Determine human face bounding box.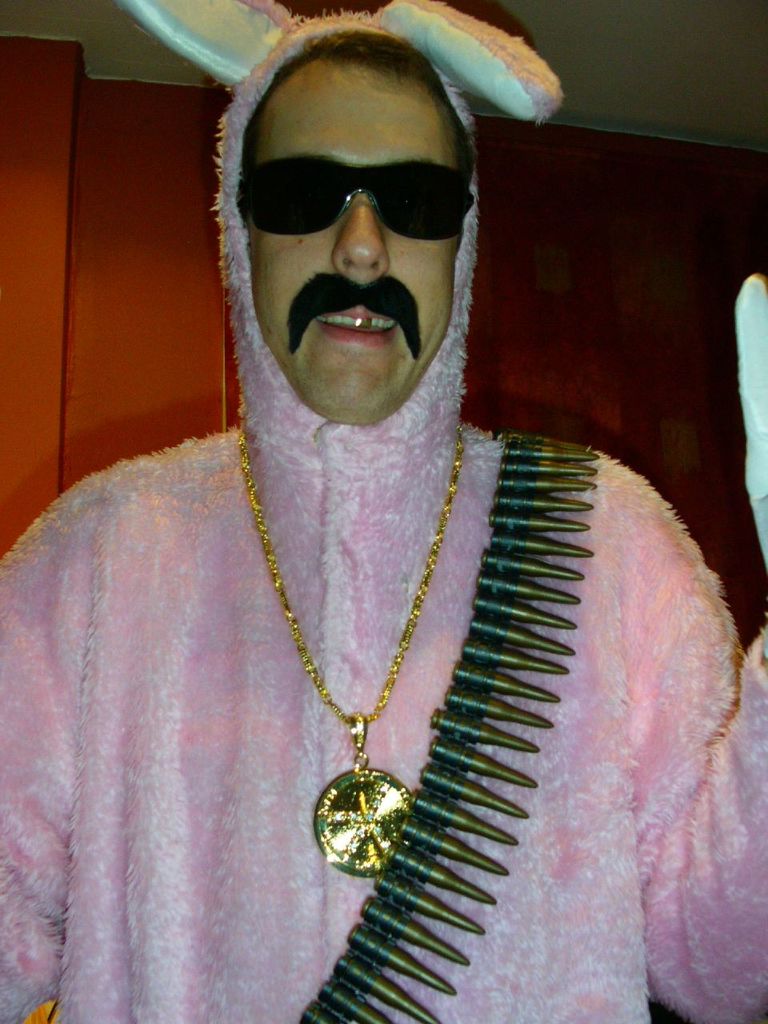
Determined: 232:56:454:422.
